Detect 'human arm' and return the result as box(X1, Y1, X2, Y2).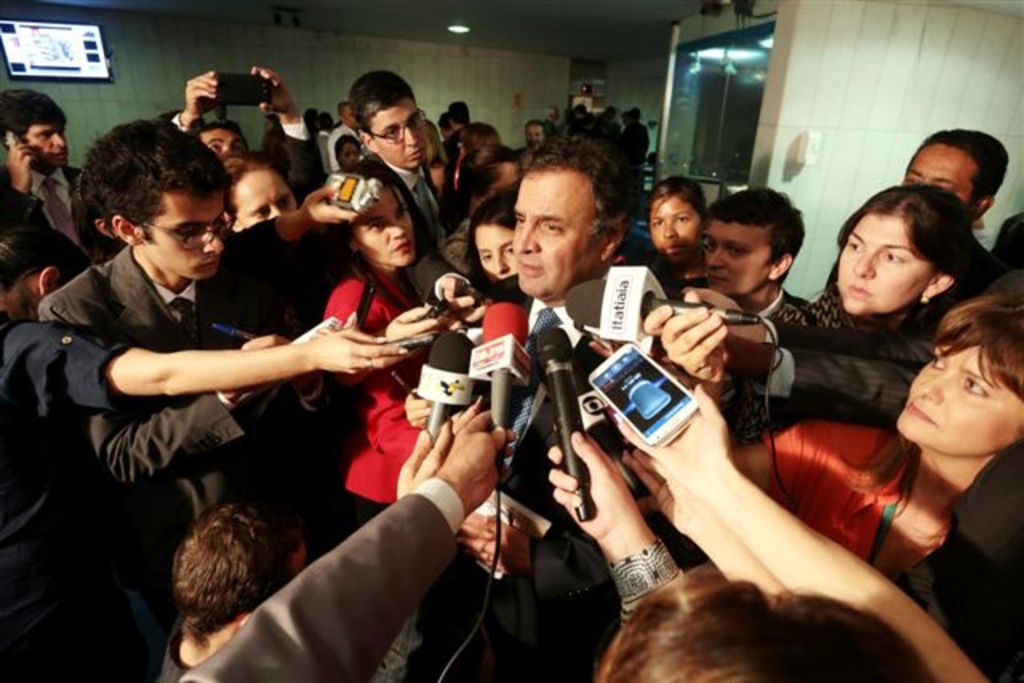
box(219, 184, 363, 270).
